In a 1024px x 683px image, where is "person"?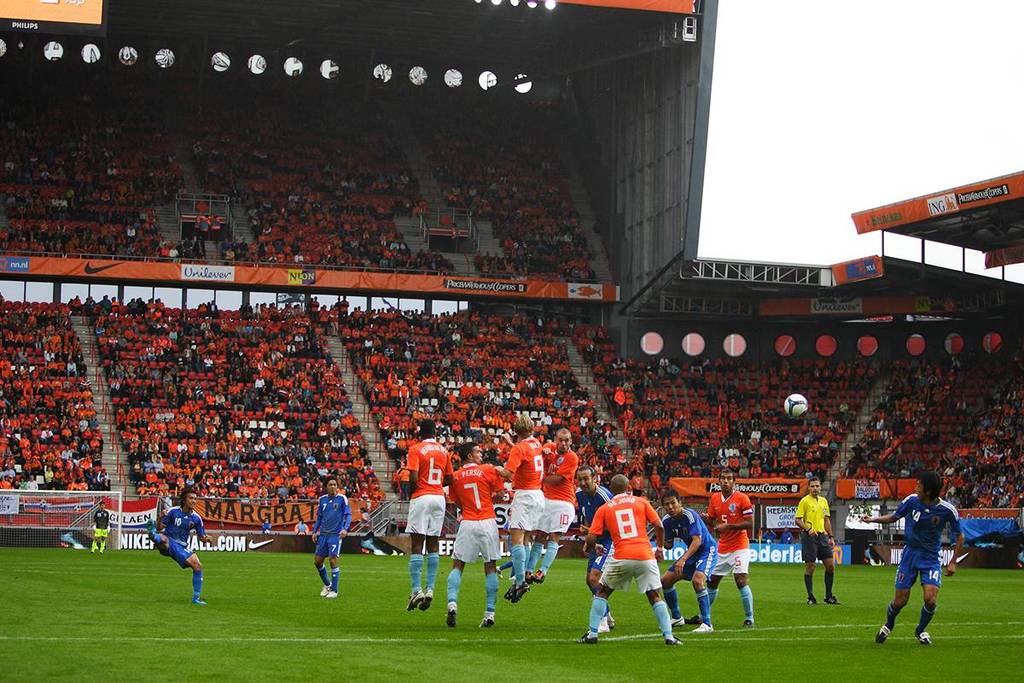
x1=769 y1=357 x2=778 y2=377.
